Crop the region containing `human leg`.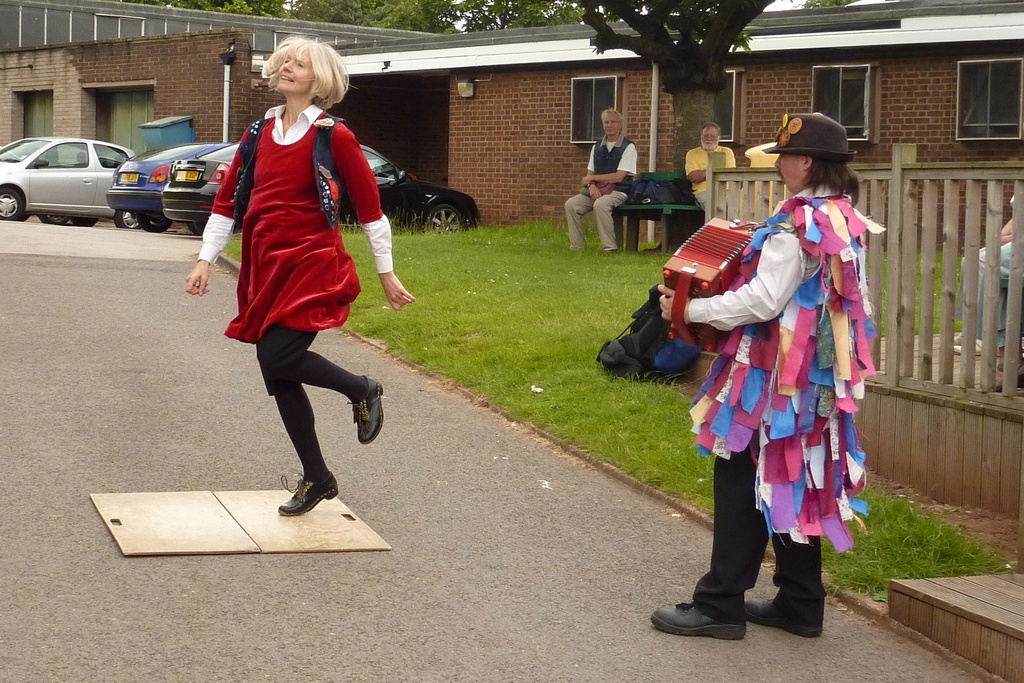
Crop region: [995,286,1023,394].
